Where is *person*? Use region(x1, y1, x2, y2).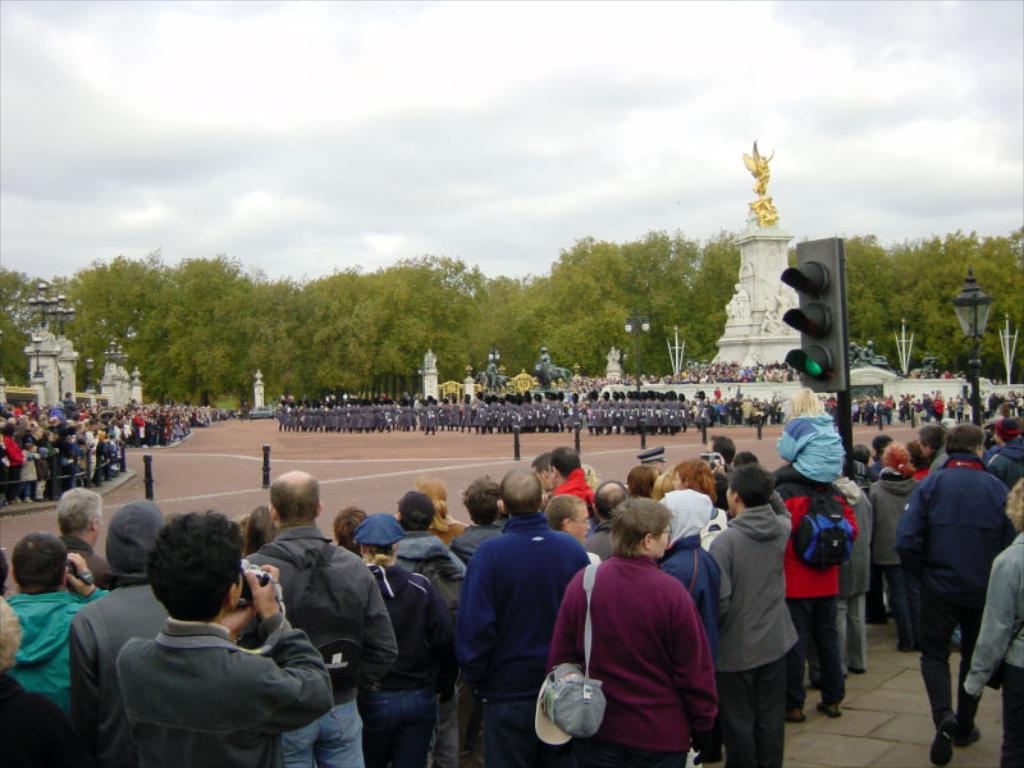
region(549, 493, 722, 767).
